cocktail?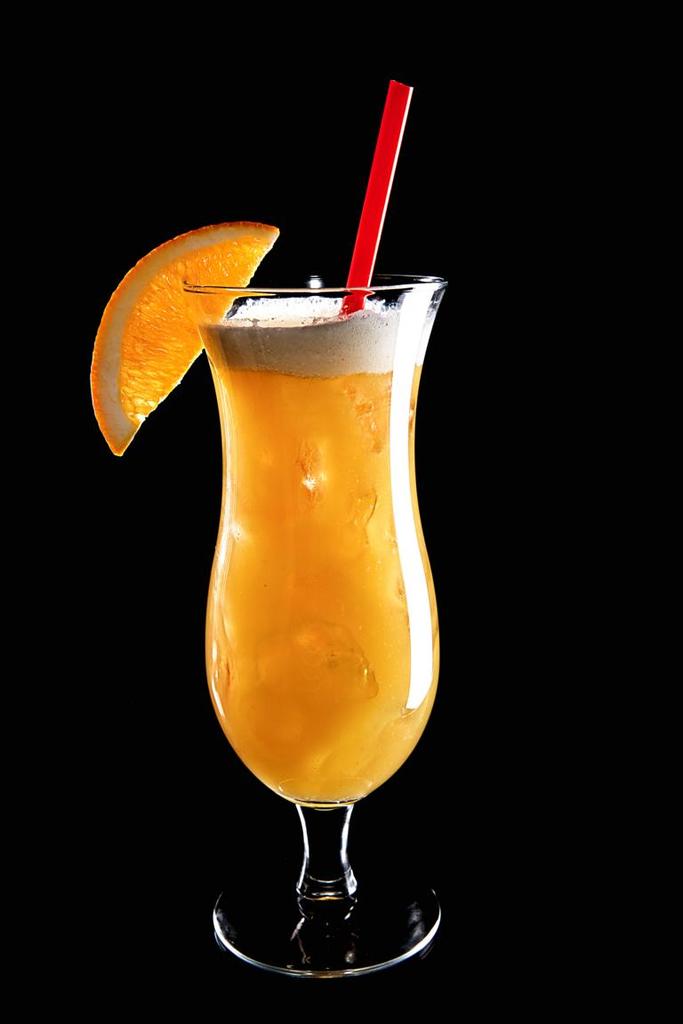
(x1=91, y1=243, x2=442, y2=982)
